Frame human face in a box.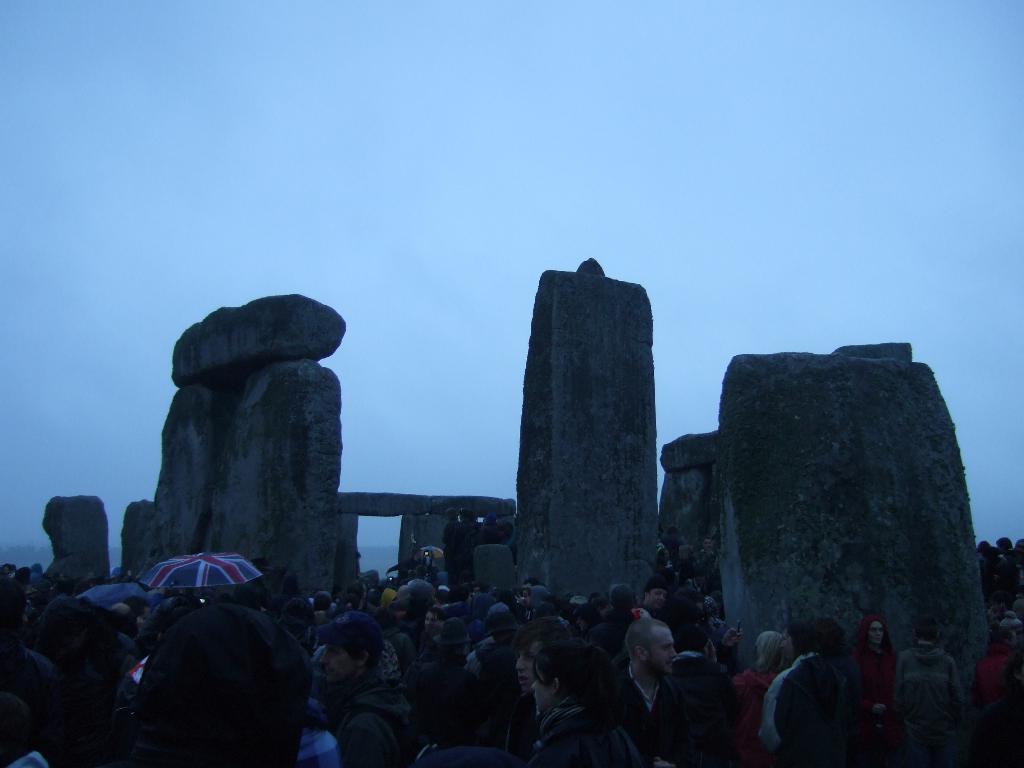
Rect(866, 618, 884, 644).
